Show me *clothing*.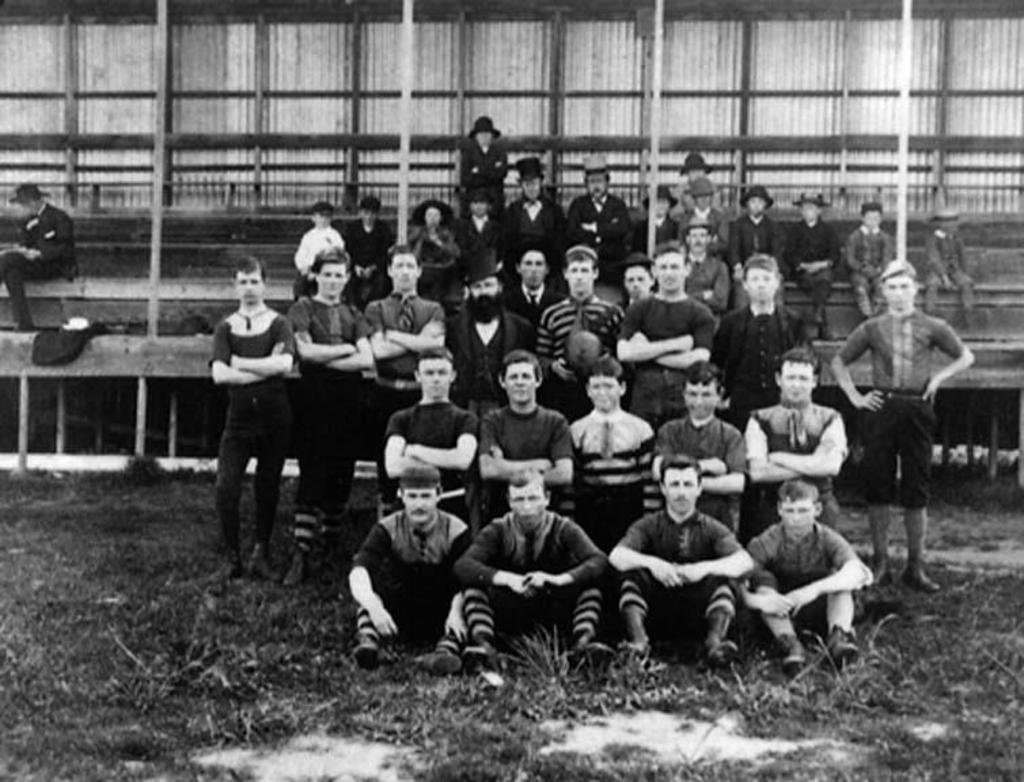
*clothing* is here: [845, 221, 902, 285].
